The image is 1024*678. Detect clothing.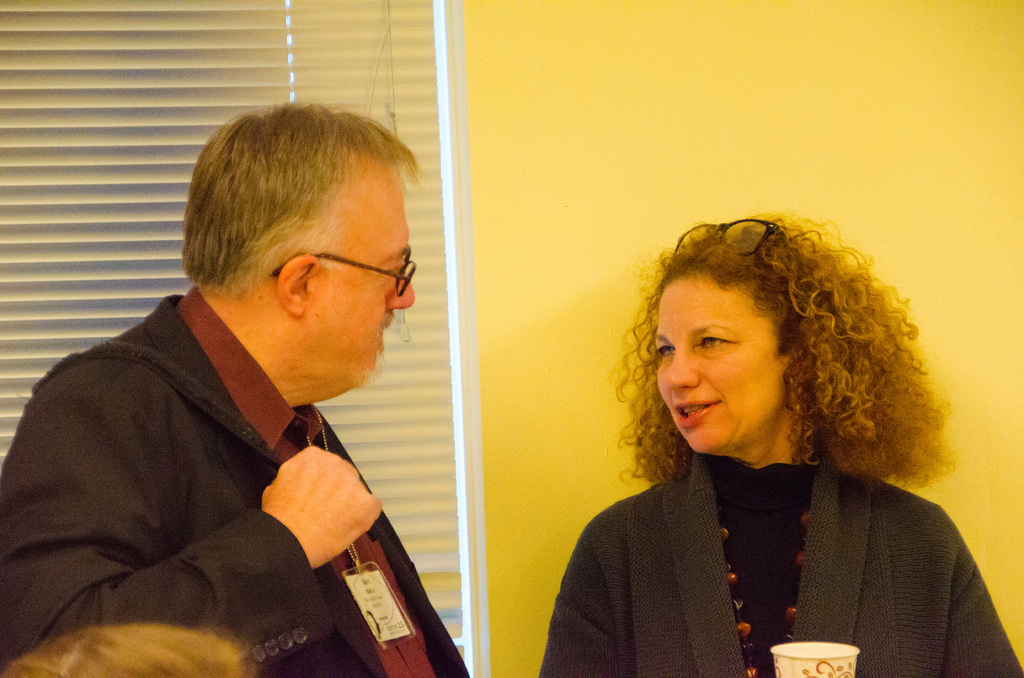
Detection: x1=538 y1=453 x2=1023 y2=677.
